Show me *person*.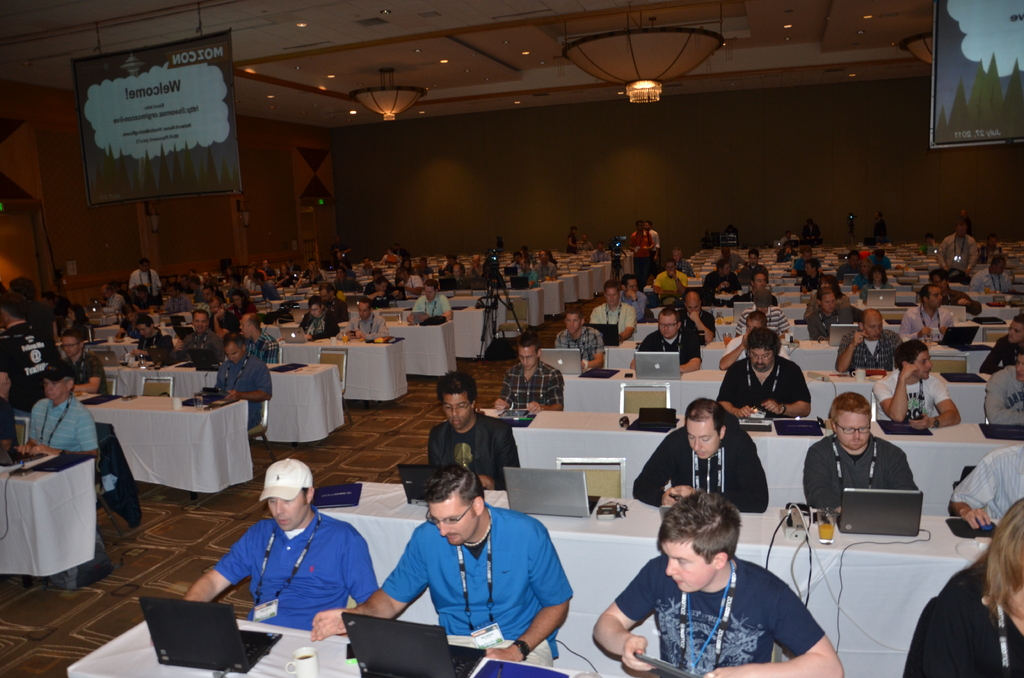
*person* is here: bbox(228, 277, 250, 298).
